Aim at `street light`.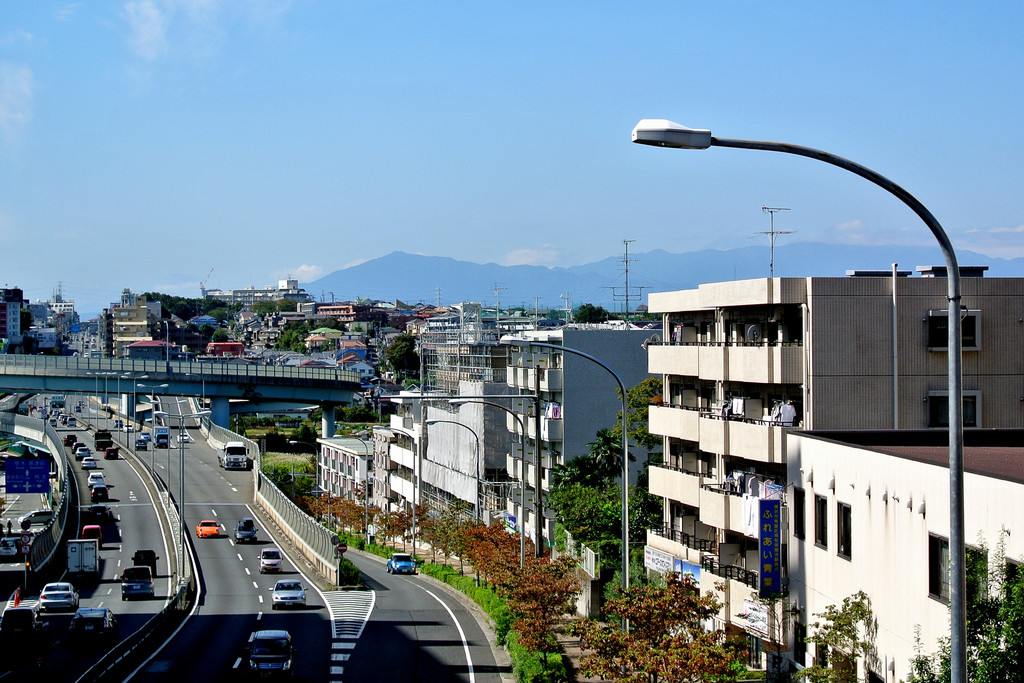
Aimed at l=148, t=397, r=181, b=508.
